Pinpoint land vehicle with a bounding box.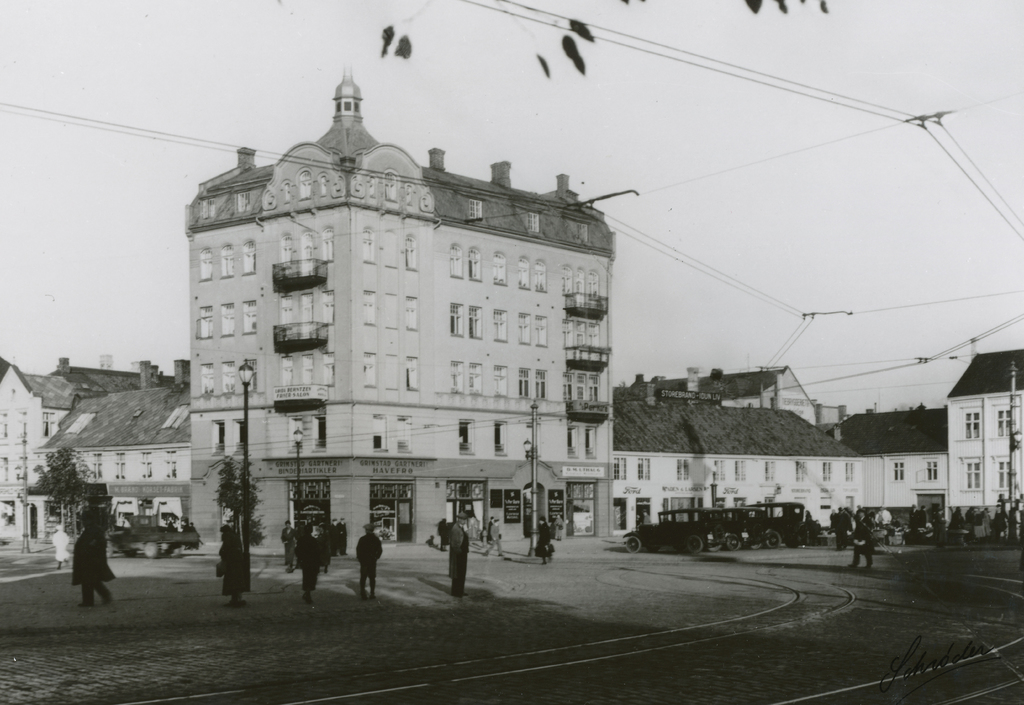
(x1=751, y1=504, x2=810, y2=547).
